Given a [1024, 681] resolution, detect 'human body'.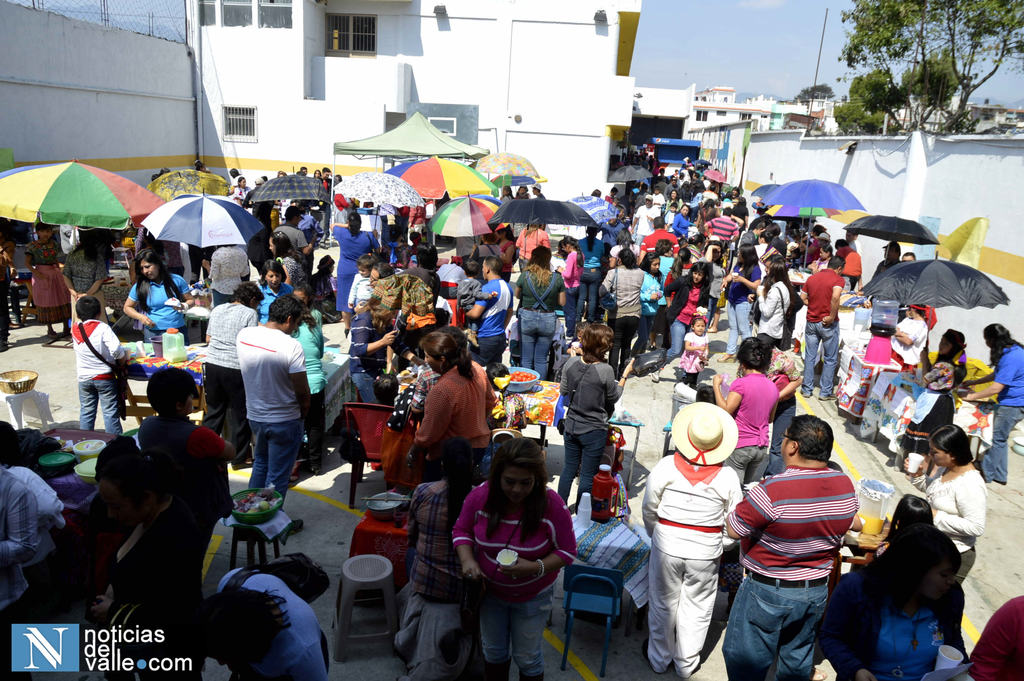
447, 443, 586, 680.
